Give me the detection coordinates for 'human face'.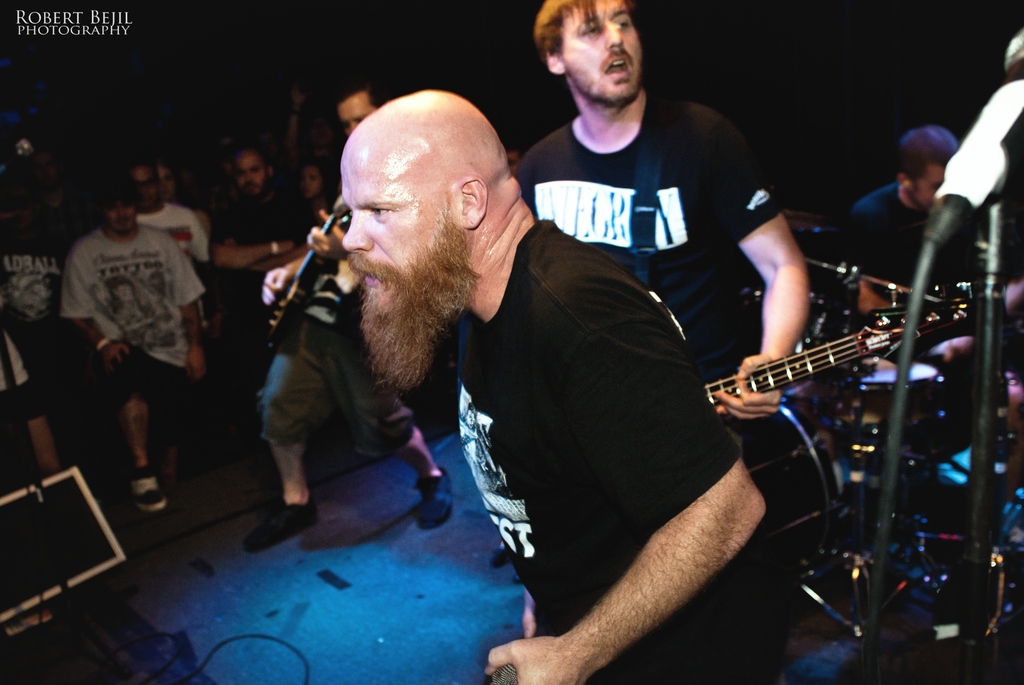
(161,161,177,200).
